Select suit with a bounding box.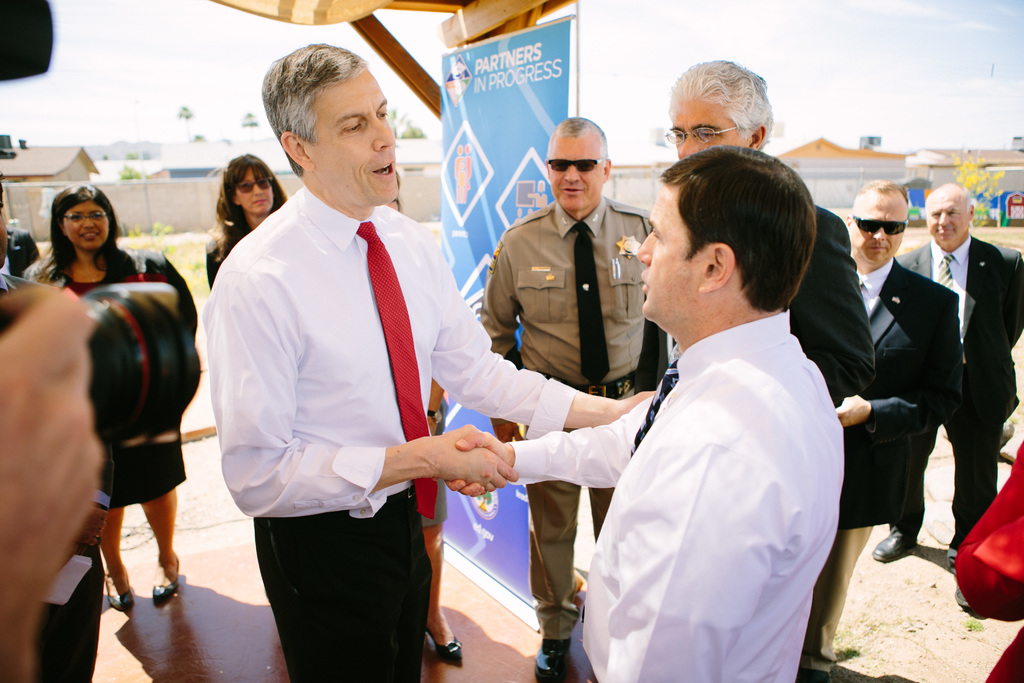
(x1=0, y1=227, x2=40, y2=277).
